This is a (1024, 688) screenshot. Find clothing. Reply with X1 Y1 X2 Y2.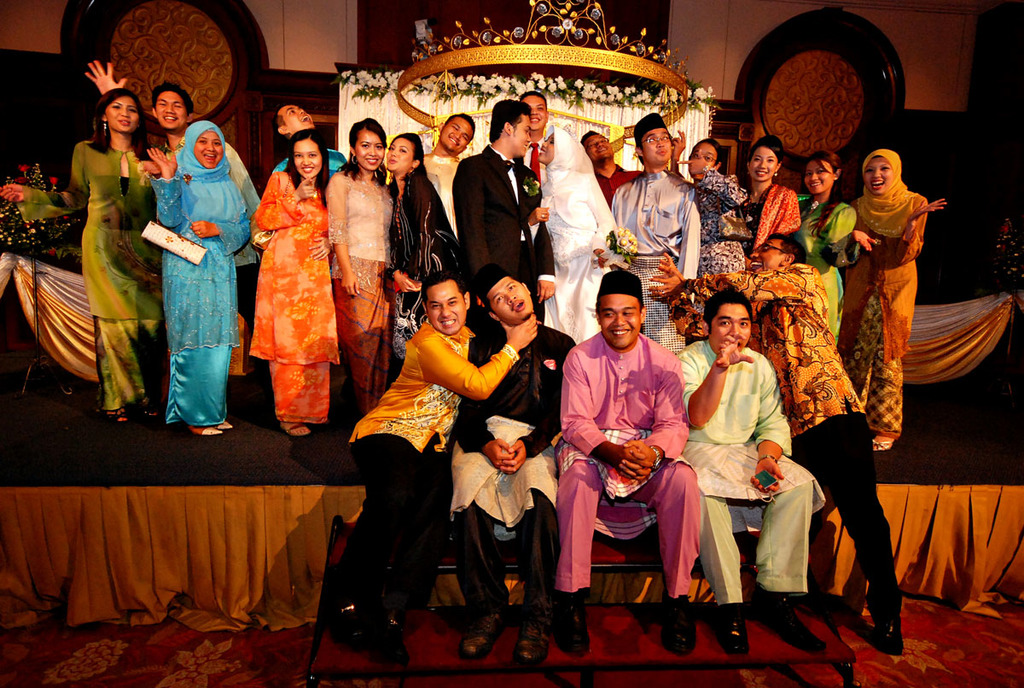
272 151 350 184.
